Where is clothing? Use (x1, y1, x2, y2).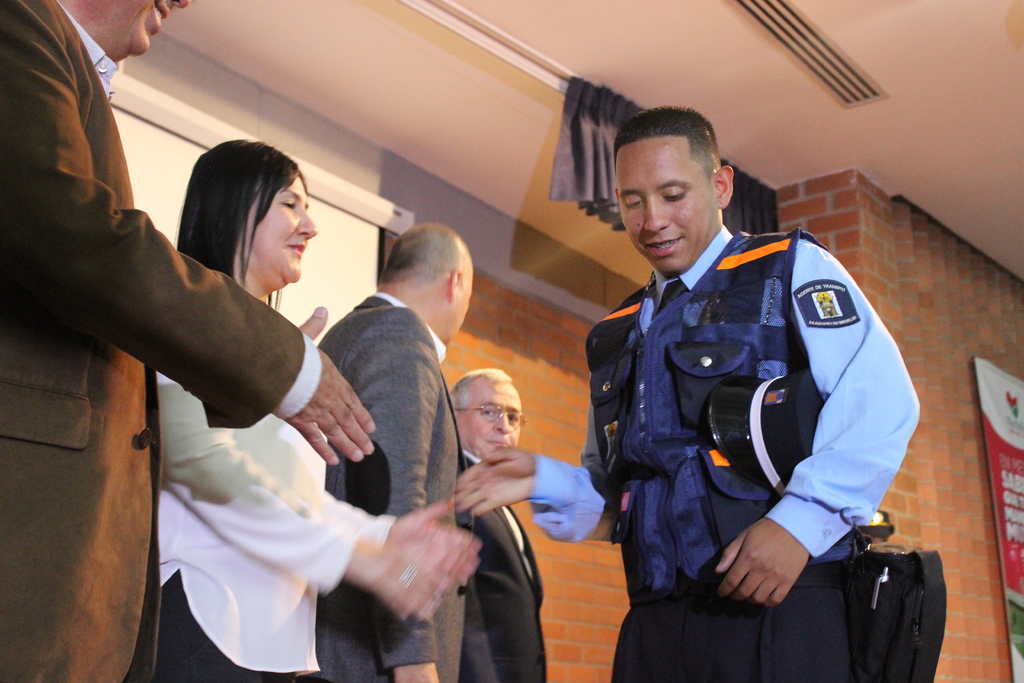
(534, 223, 924, 682).
